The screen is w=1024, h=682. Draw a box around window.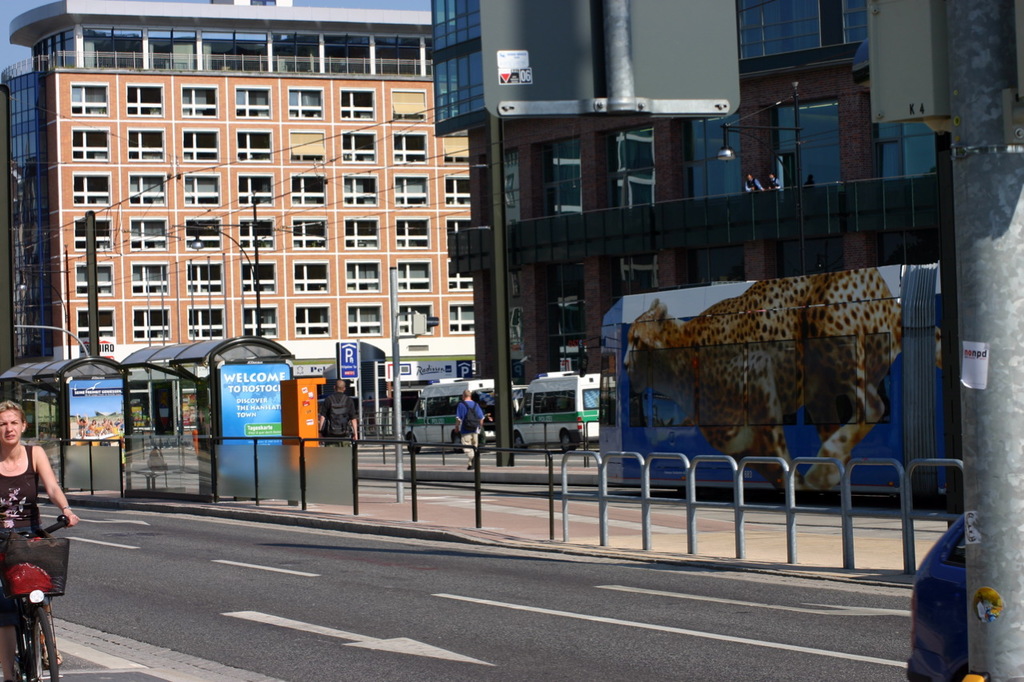
select_region(282, 170, 327, 204).
